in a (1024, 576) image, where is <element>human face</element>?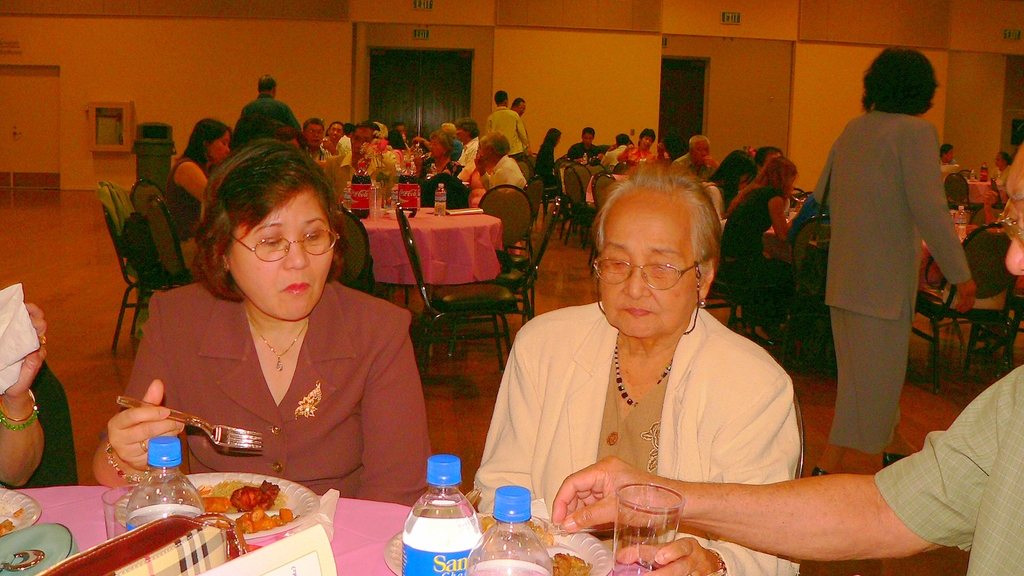
{"x1": 349, "y1": 120, "x2": 374, "y2": 160}.
